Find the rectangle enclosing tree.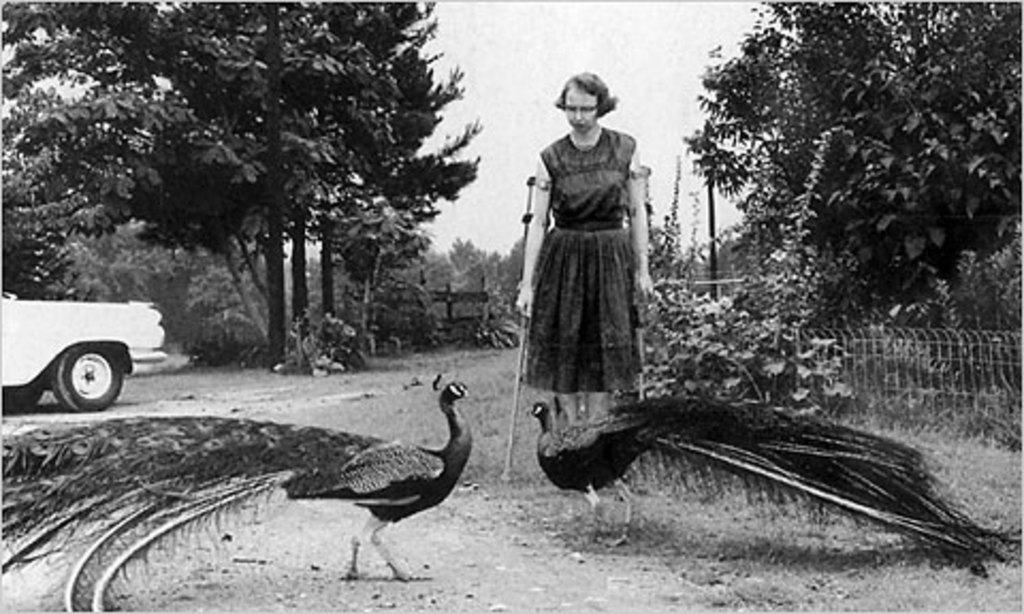
<region>681, 0, 1022, 426</region>.
